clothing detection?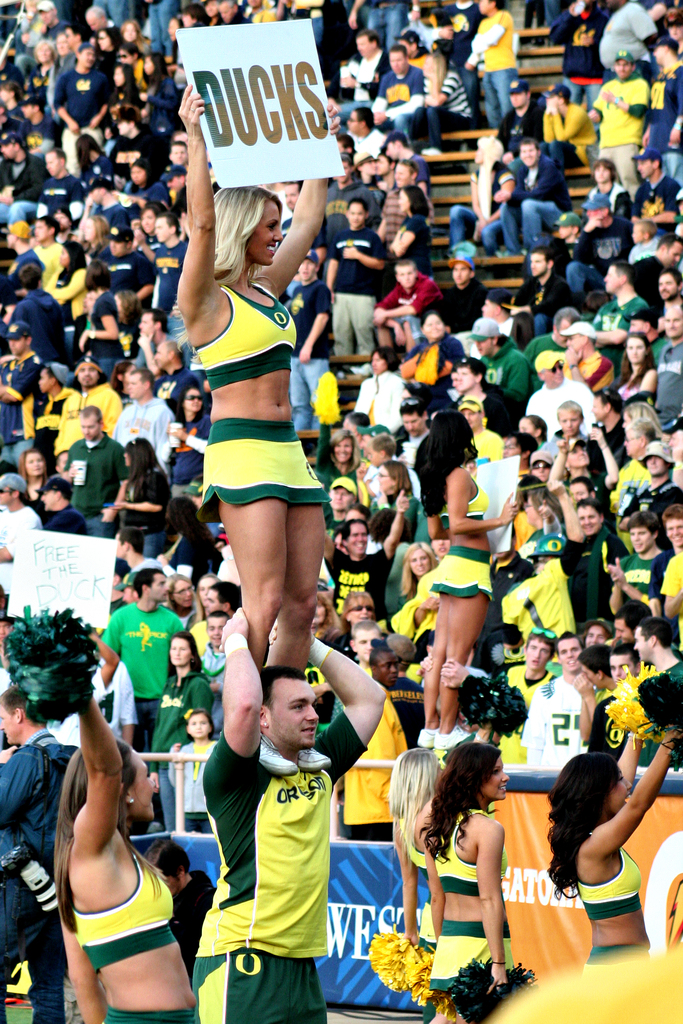
[x1=435, y1=472, x2=492, y2=531]
